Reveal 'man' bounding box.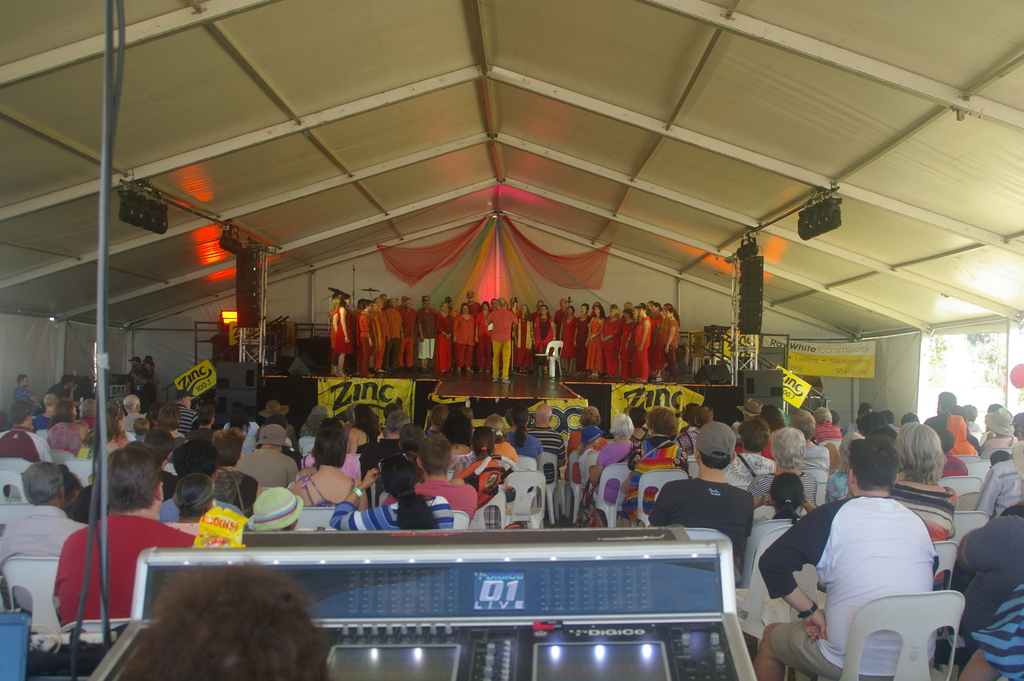
Revealed: x1=177, y1=395, x2=199, y2=436.
